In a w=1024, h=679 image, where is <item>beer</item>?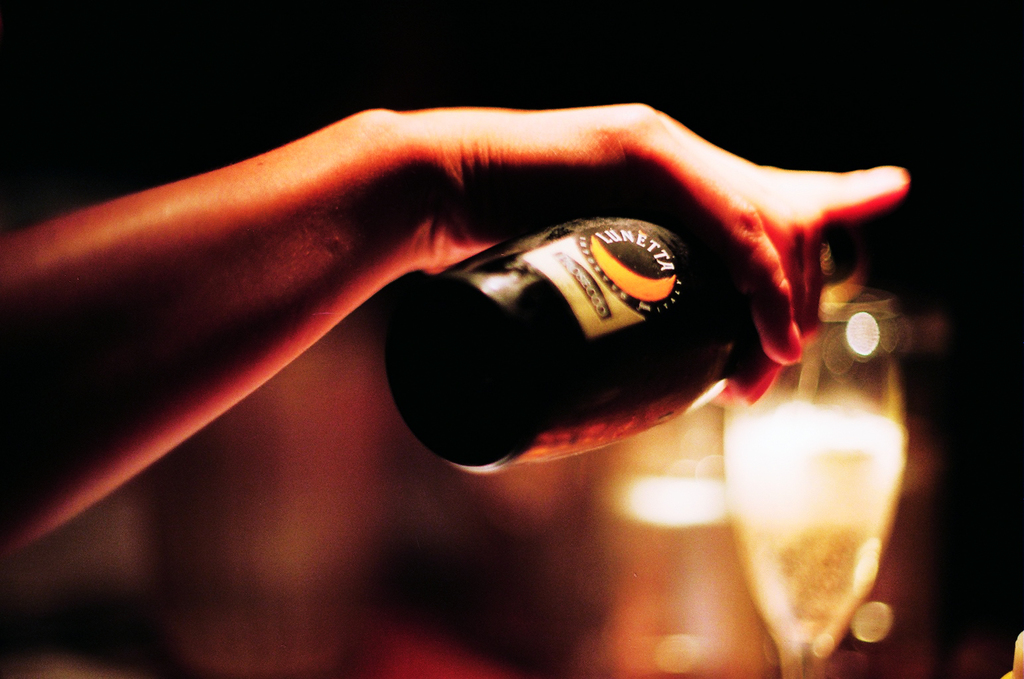
<bbox>385, 209, 825, 475</bbox>.
